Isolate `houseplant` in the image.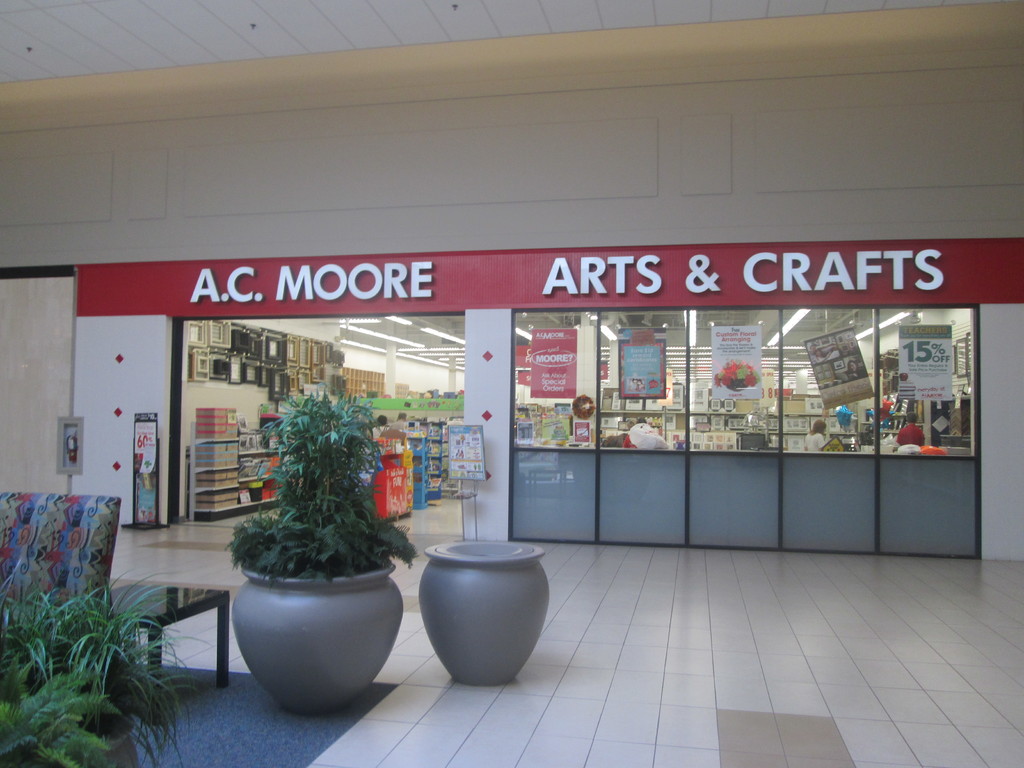
Isolated region: left=228, top=376, right=422, bottom=719.
